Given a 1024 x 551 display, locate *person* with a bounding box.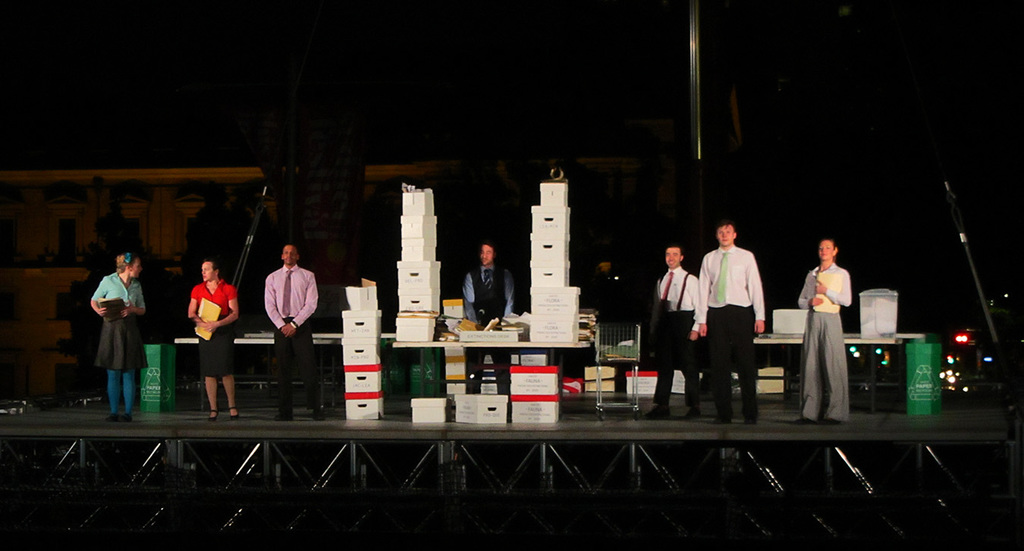
Located: [x1=699, y1=216, x2=770, y2=422].
